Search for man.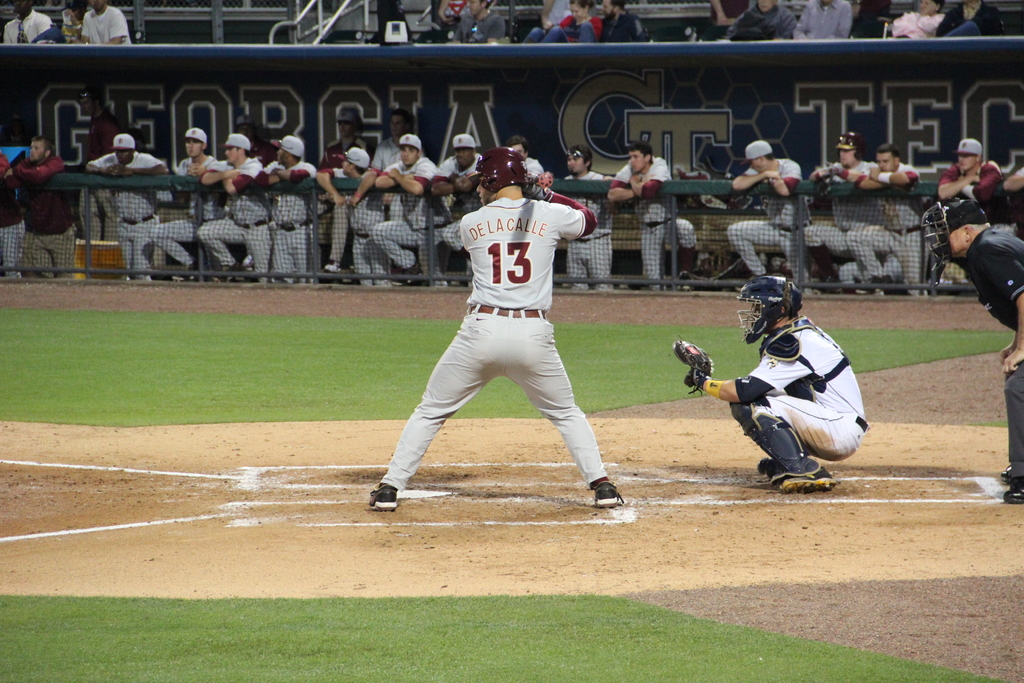
Found at (x1=371, y1=129, x2=459, y2=287).
